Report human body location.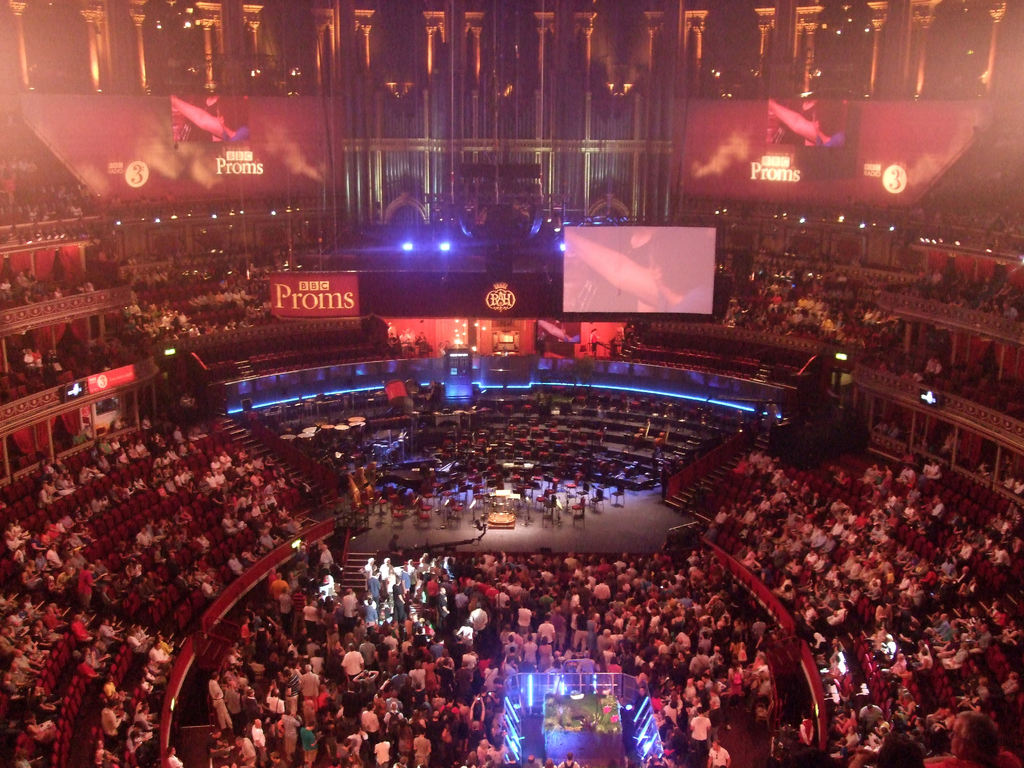
Report: bbox=(501, 572, 510, 588).
